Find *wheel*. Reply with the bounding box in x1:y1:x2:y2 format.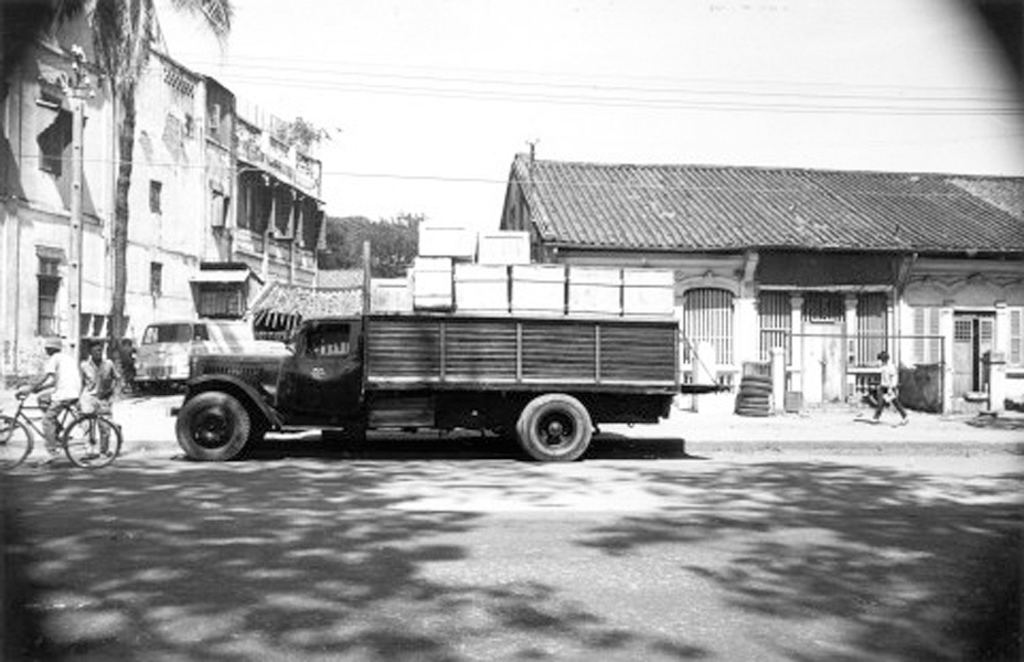
64:415:119:470.
